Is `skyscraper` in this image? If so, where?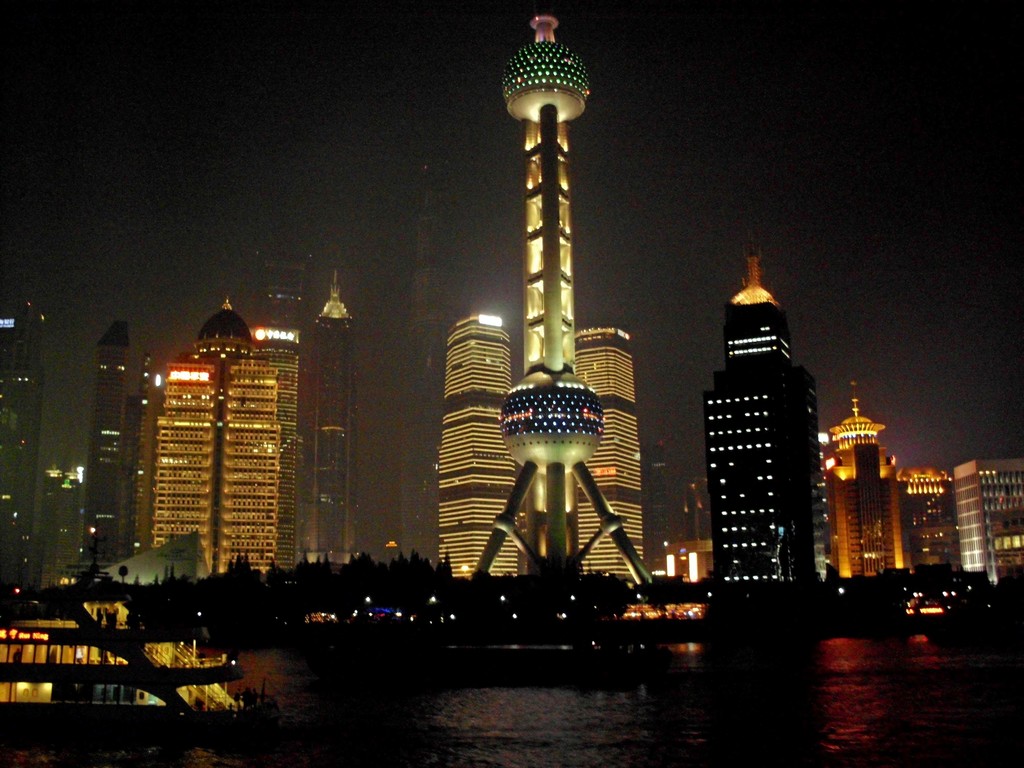
Yes, at detection(573, 323, 646, 595).
